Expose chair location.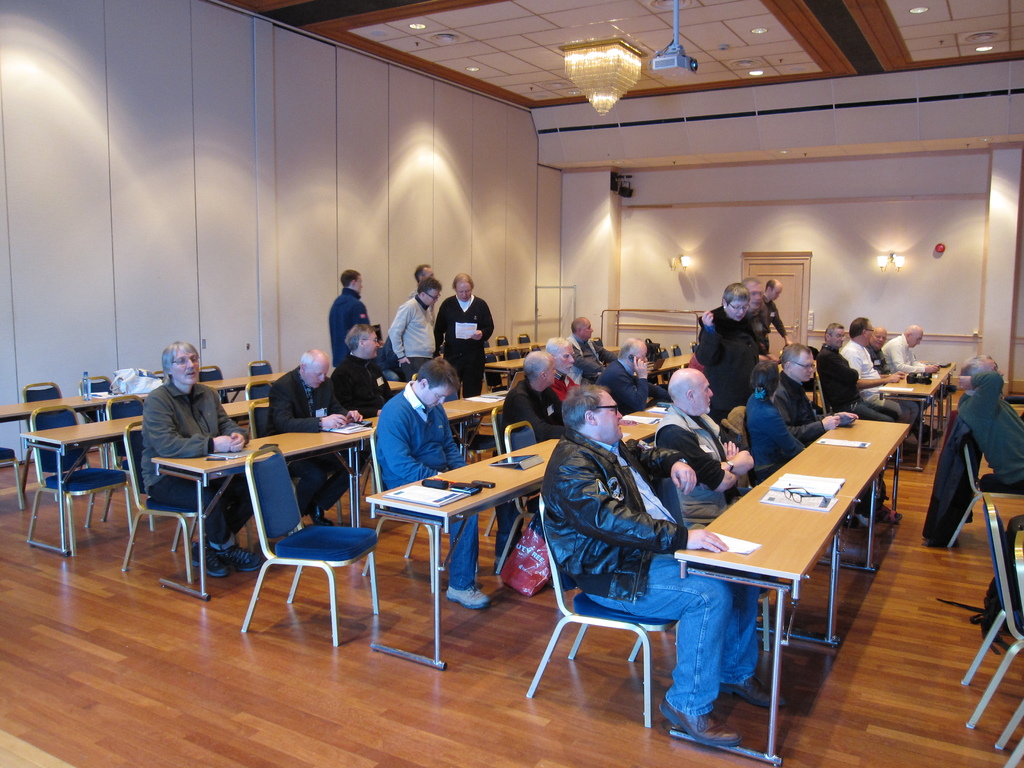
Exposed at 524 493 678 735.
